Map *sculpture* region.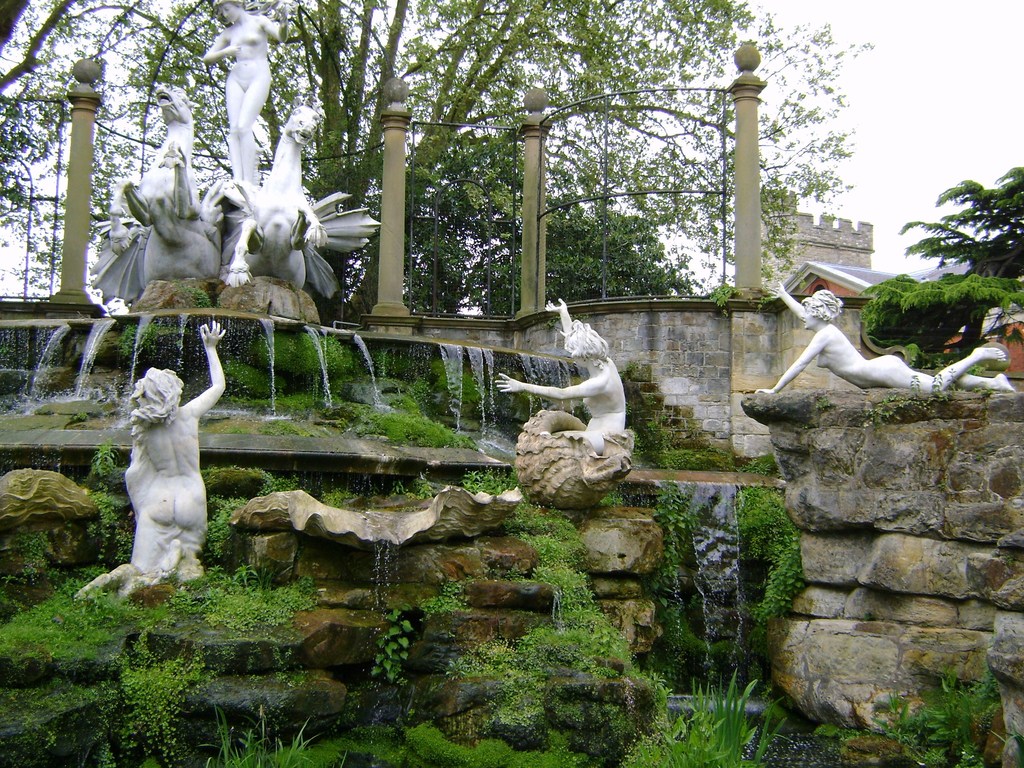
Mapped to {"left": 83, "top": 318, "right": 221, "bottom": 598}.
